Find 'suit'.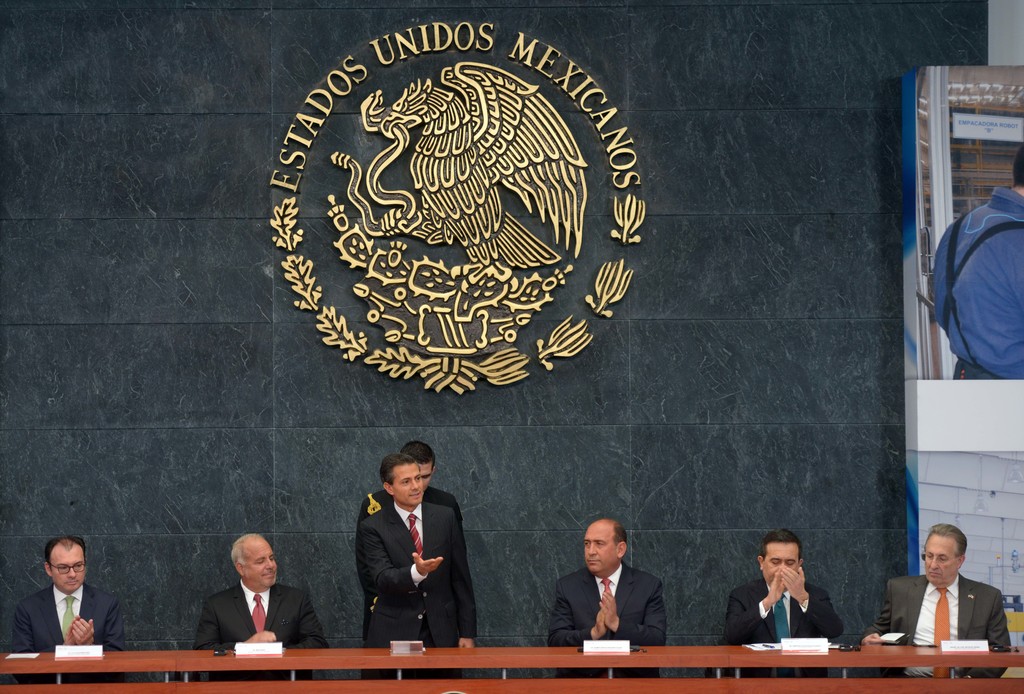
region(342, 478, 477, 654).
